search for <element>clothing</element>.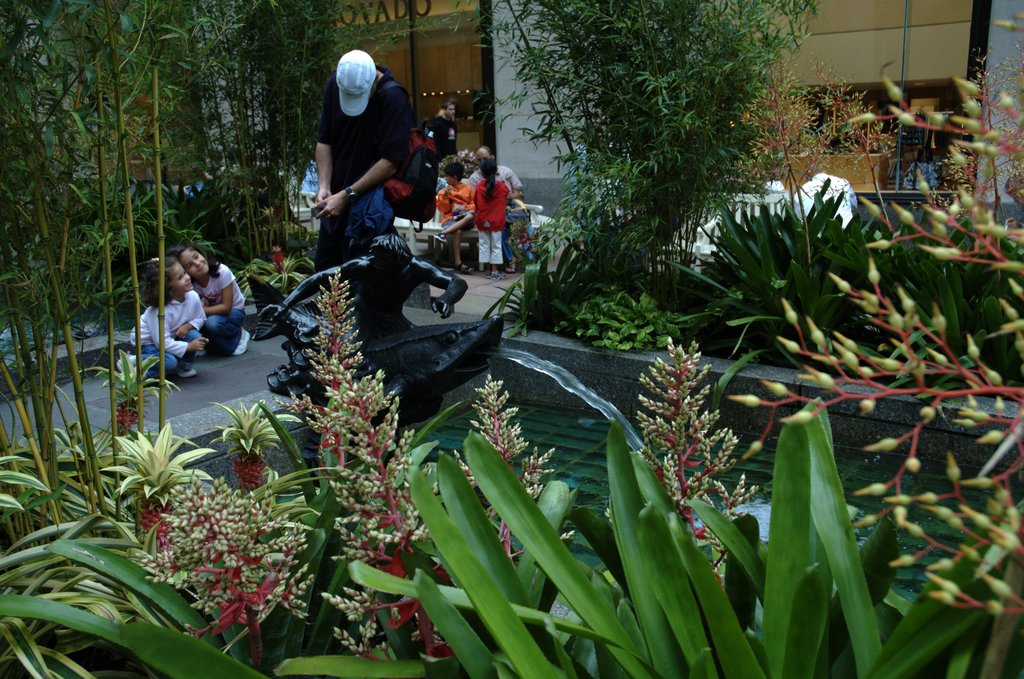
Found at left=435, top=180, right=475, bottom=236.
